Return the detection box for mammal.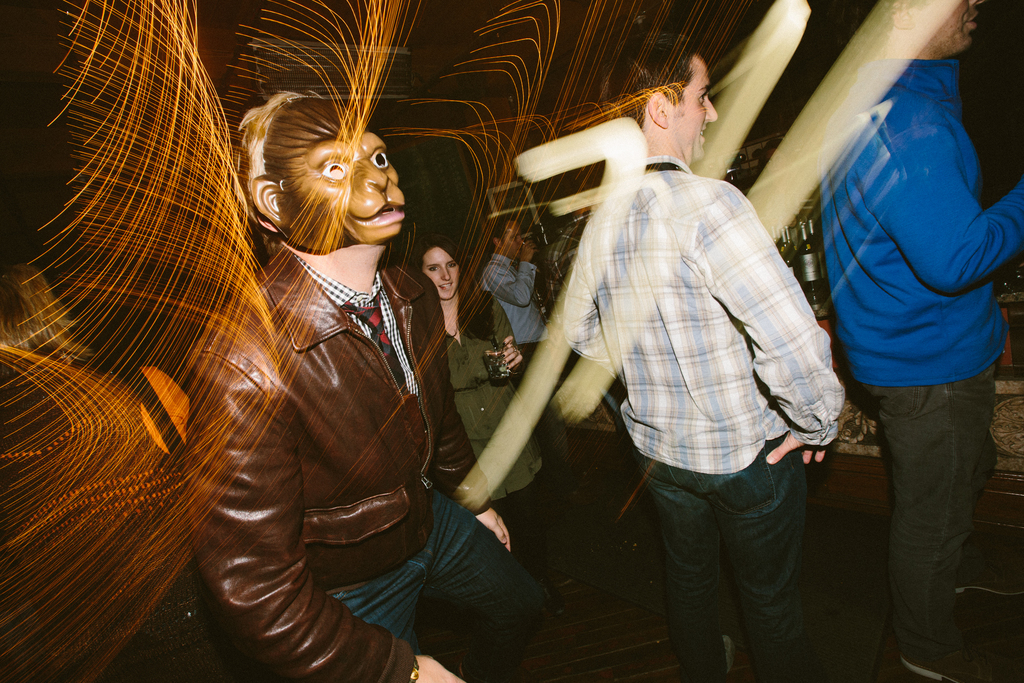
<box>484,217,559,452</box>.
